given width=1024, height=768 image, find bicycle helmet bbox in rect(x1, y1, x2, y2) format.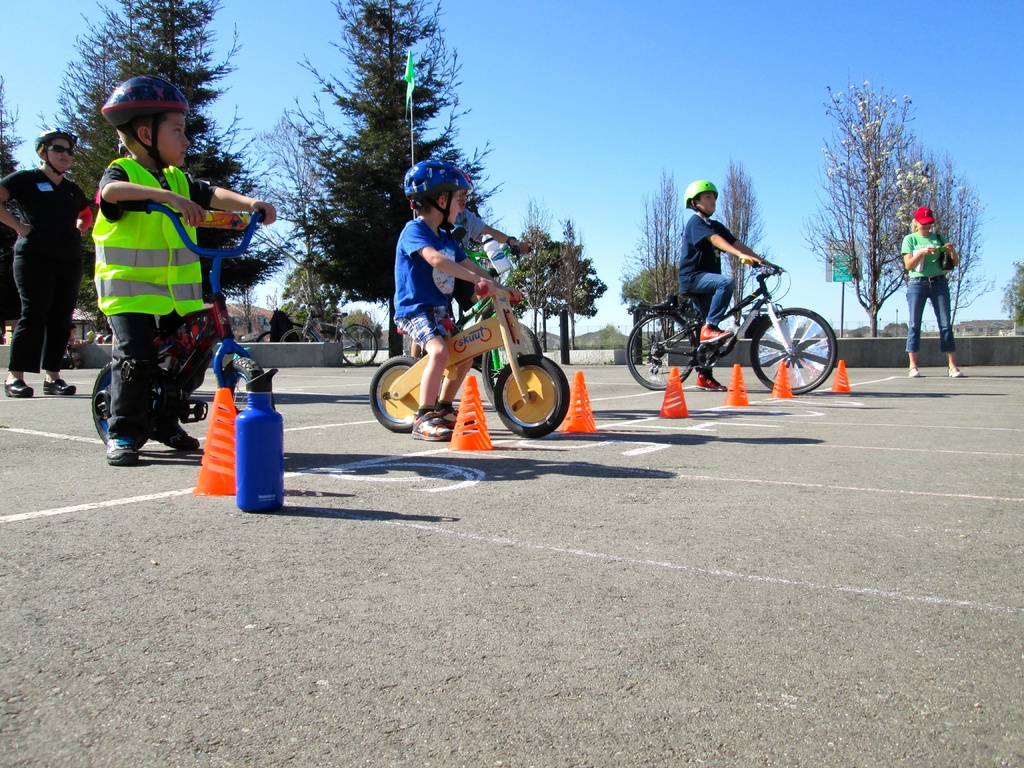
rect(33, 124, 76, 177).
